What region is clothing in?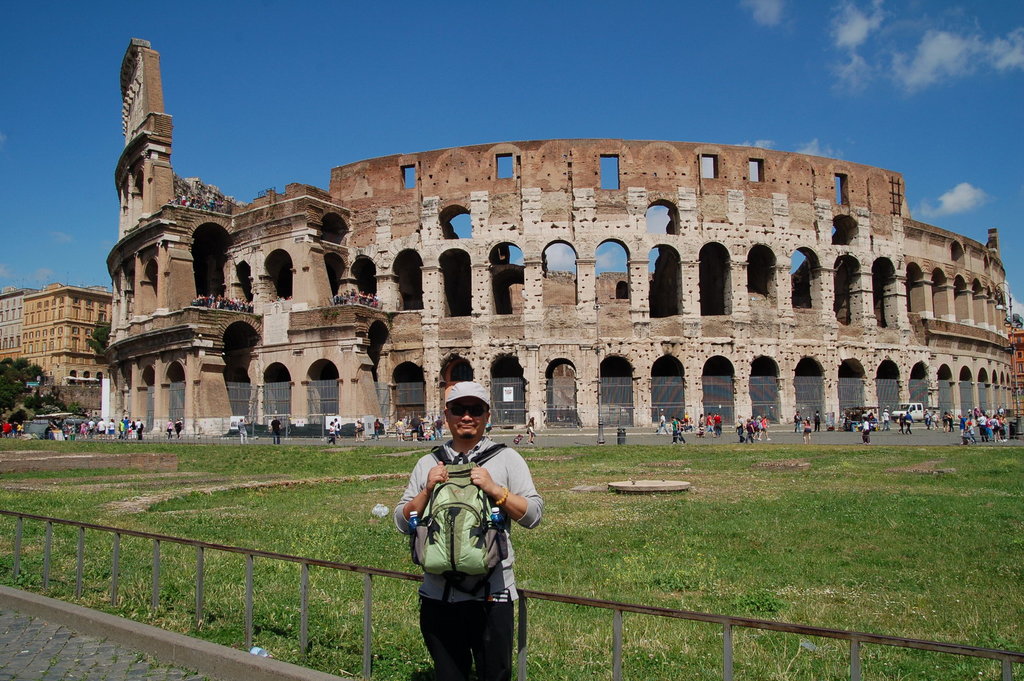
<region>271, 415, 280, 449</region>.
